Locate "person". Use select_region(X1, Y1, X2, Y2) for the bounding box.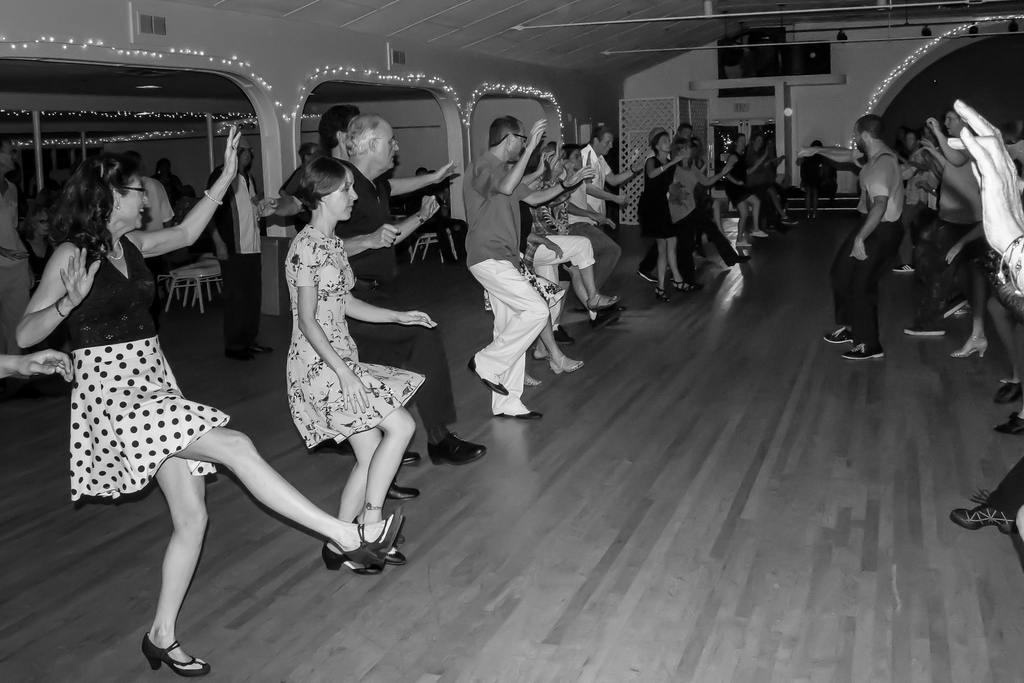
select_region(902, 104, 982, 333).
